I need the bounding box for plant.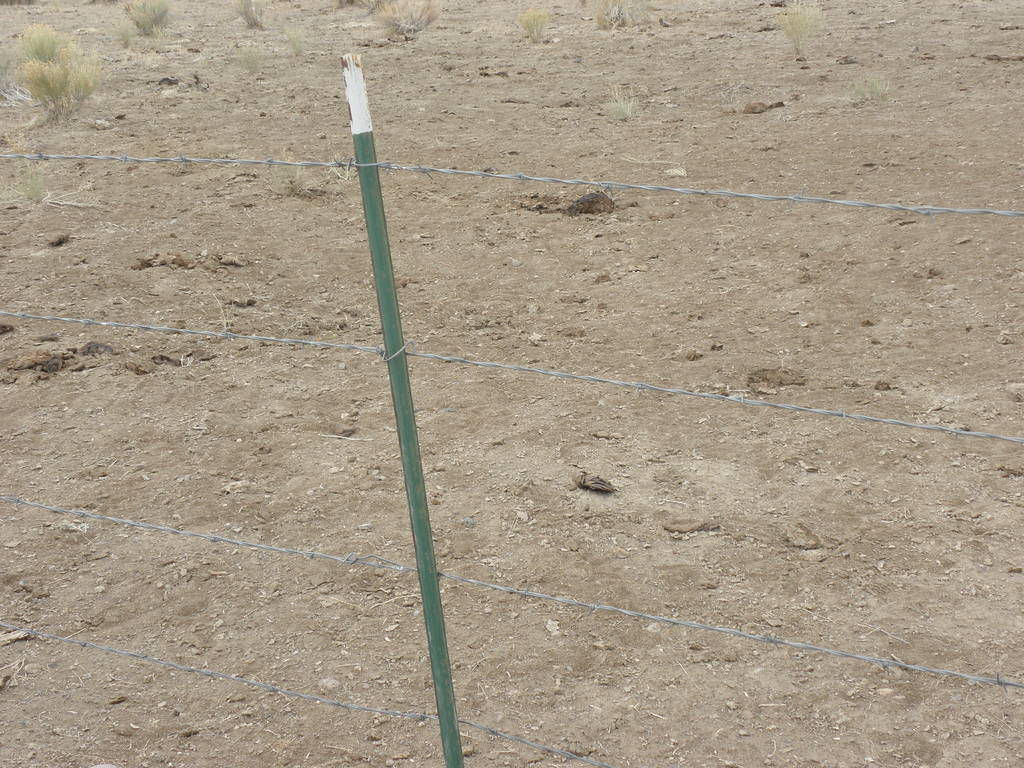
Here it is: BBox(504, 6, 552, 56).
